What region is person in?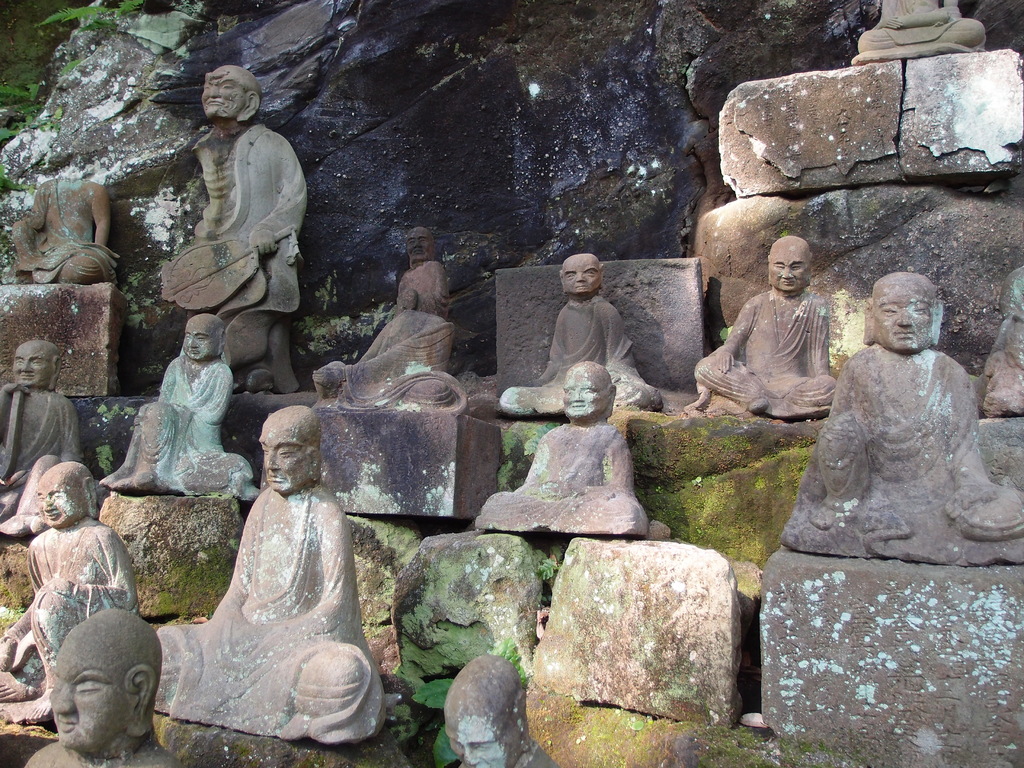
{"x1": 789, "y1": 271, "x2": 1023, "y2": 561}.
